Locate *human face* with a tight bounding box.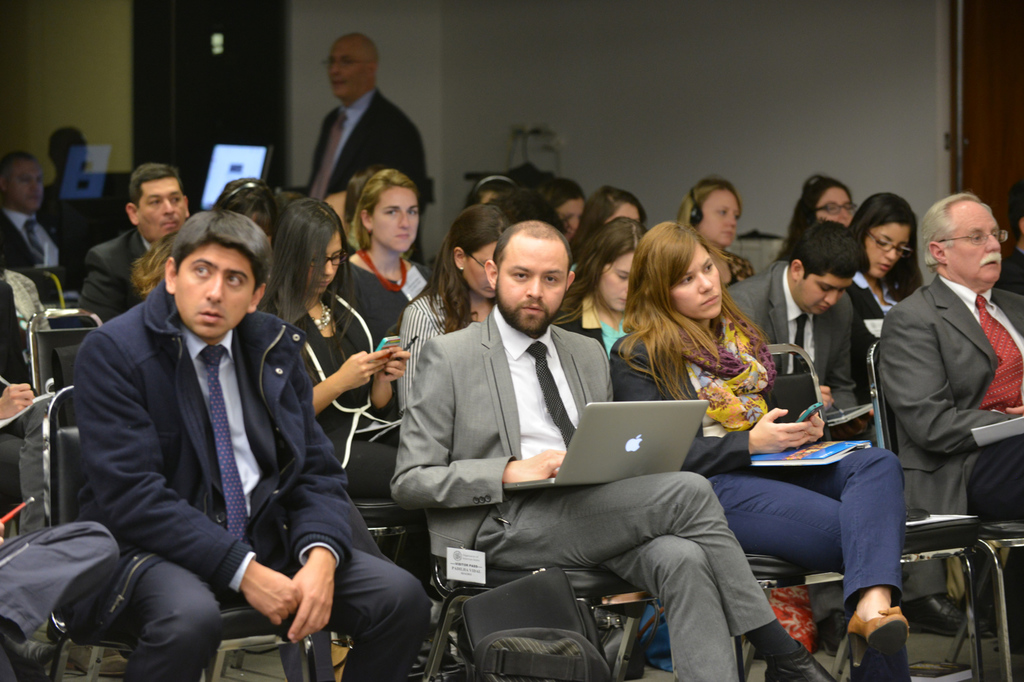
rect(309, 234, 338, 295).
